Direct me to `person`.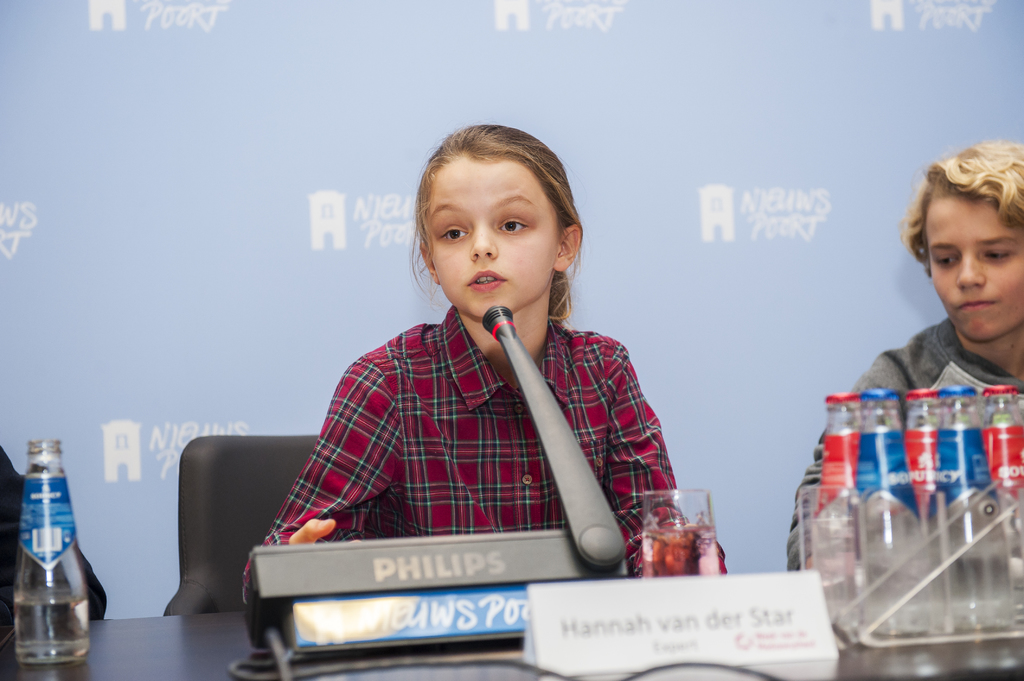
Direction: [x1=0, y1=445, x2=112, y2=623].
